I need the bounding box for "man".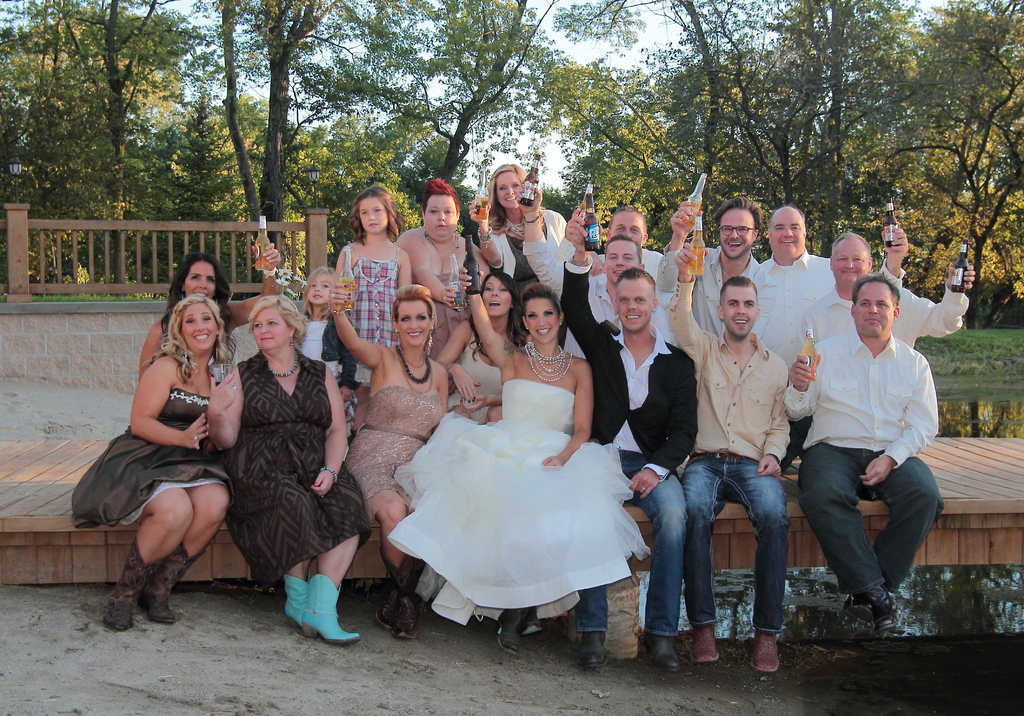
Here it is: 660 239 798 673.
